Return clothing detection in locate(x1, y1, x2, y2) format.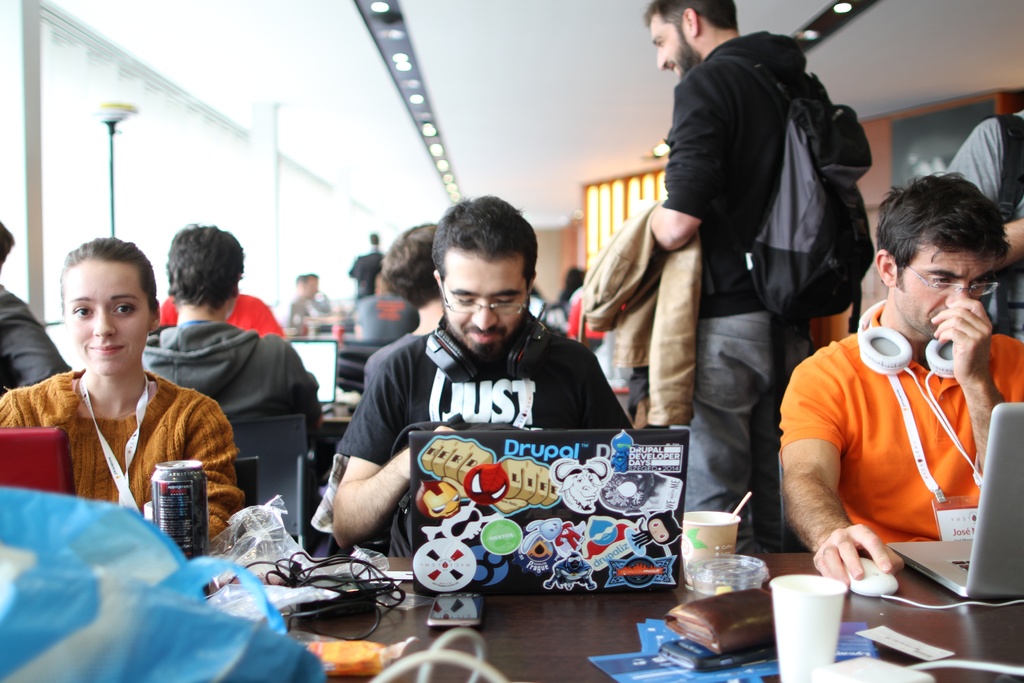
locate(343, 286, 402, 338).
